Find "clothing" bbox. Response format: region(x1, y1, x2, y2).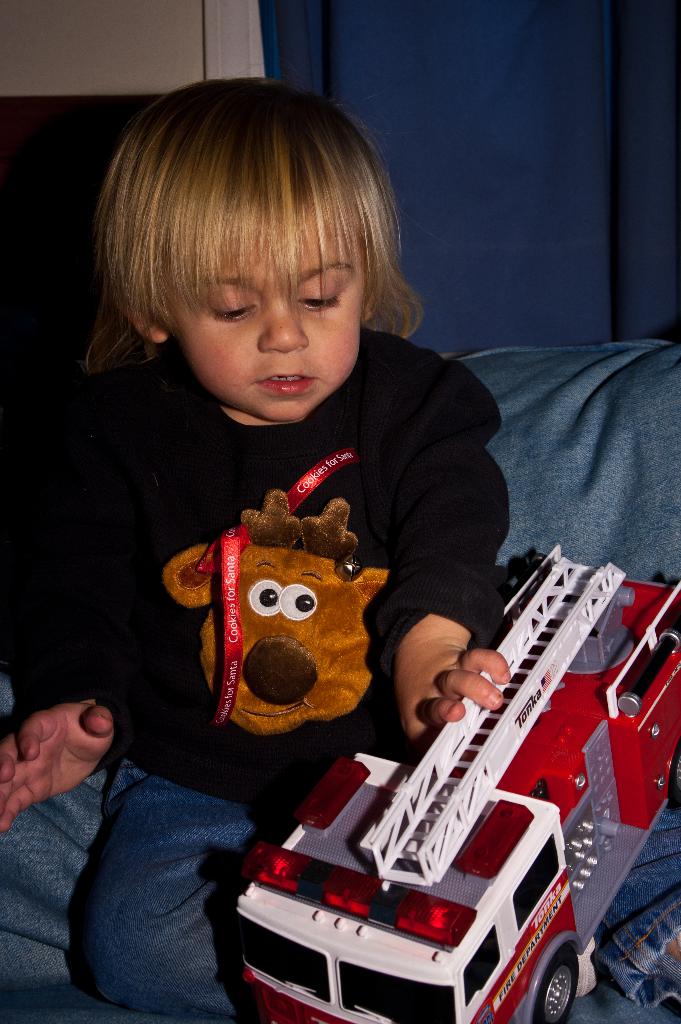
region(0, 359, 504, 1019).
